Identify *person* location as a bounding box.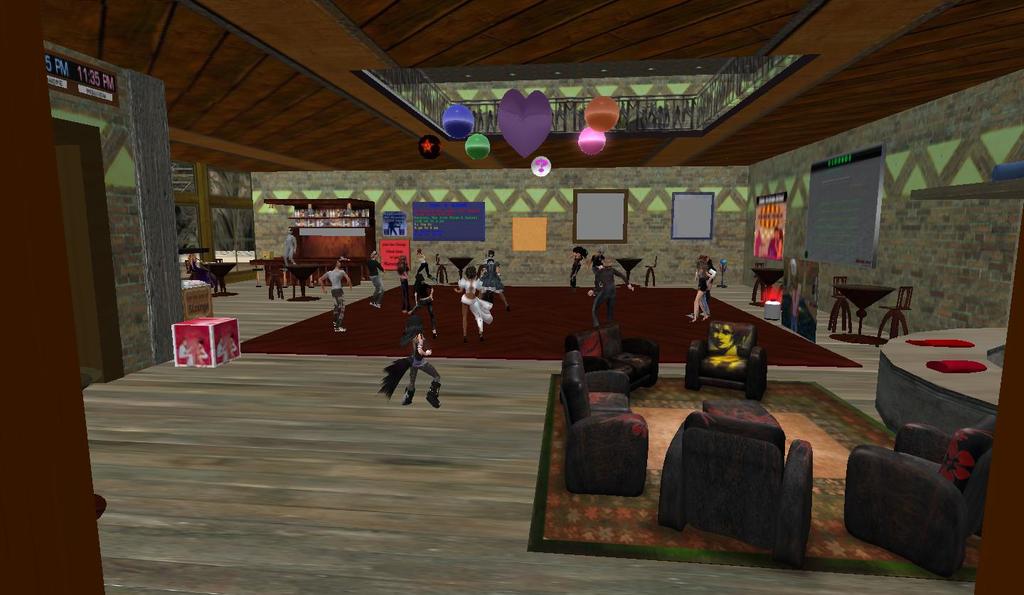
585/247/607/299.
